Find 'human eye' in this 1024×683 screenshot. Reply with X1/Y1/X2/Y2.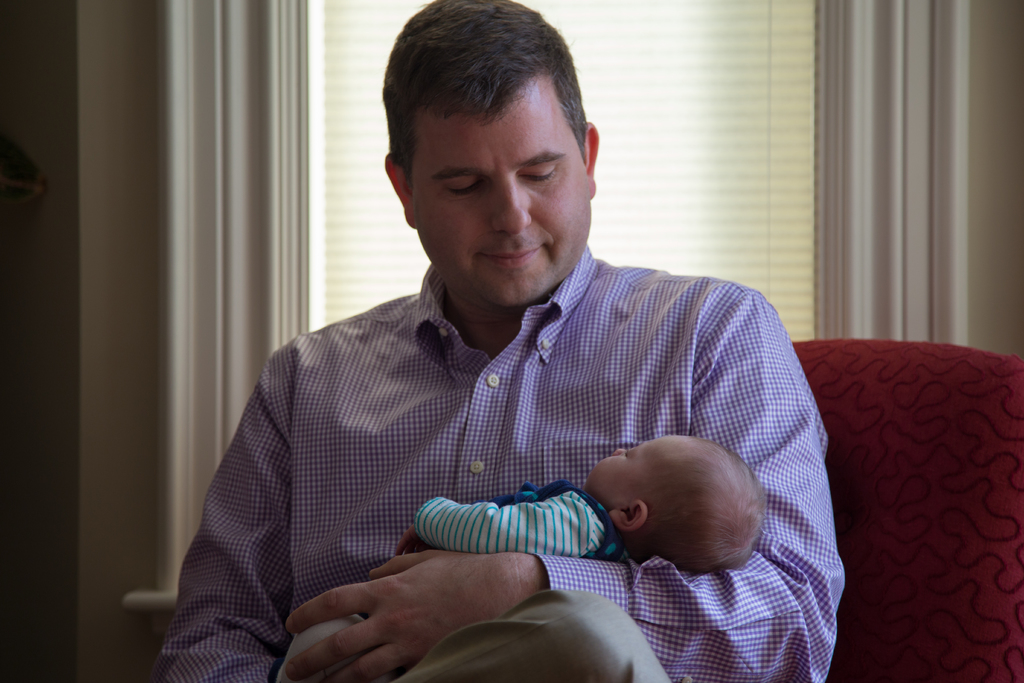
518/159/562/190.
